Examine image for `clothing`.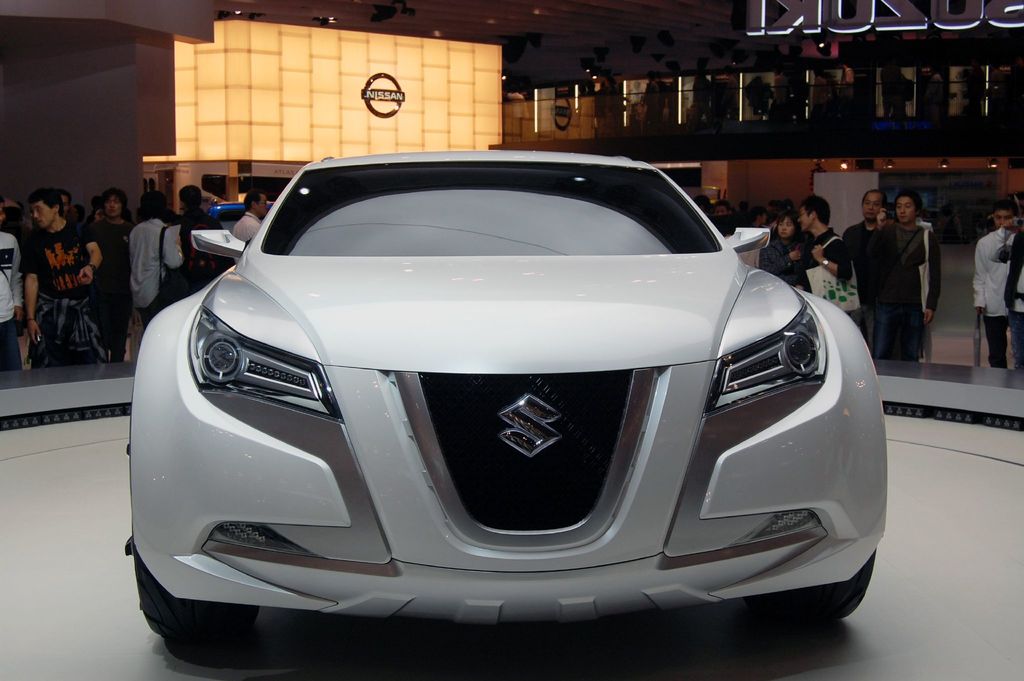
Examination result: rect(1, 221, 36, 376).
